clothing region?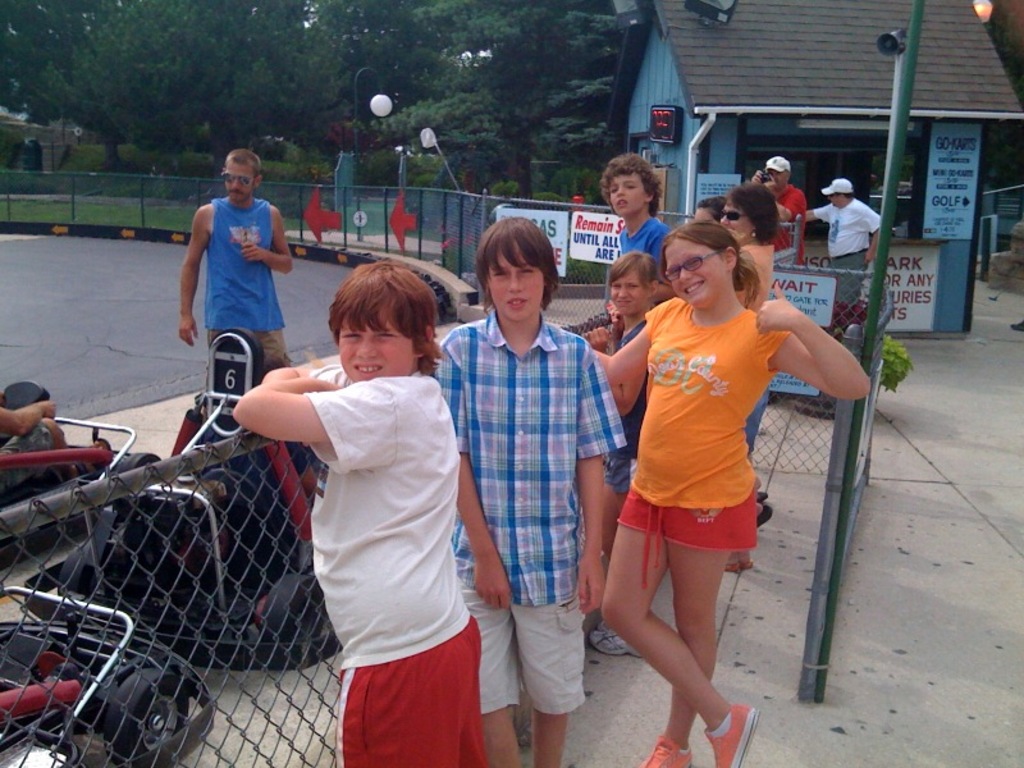
BBox(0, 385, 67, 461)
